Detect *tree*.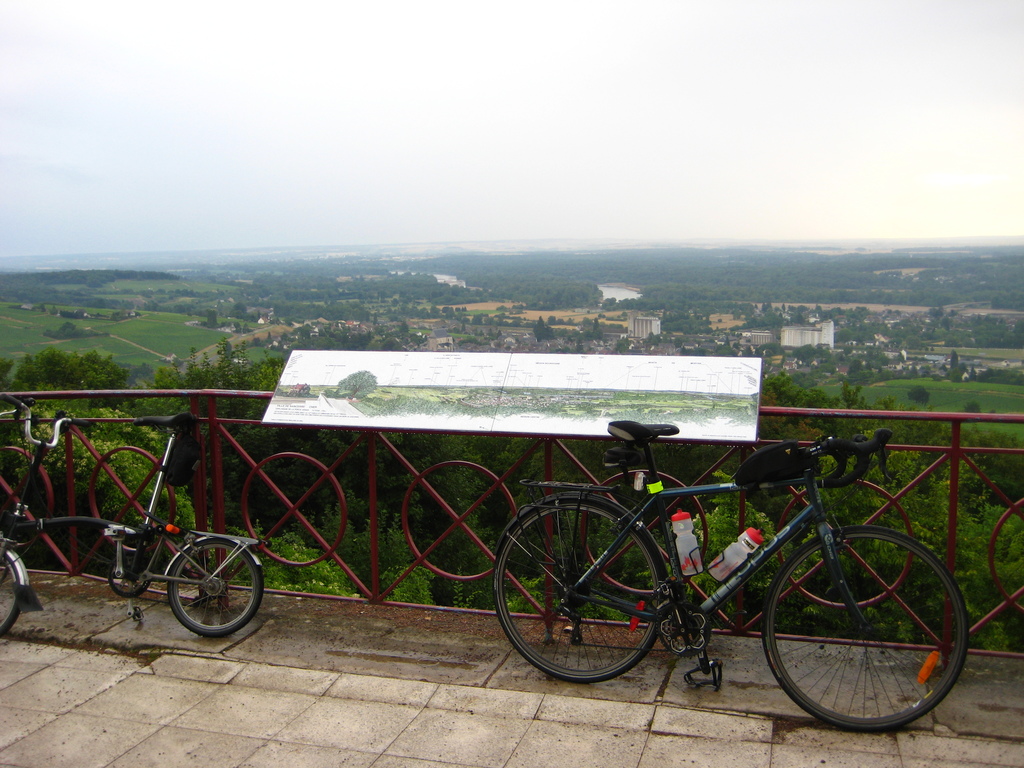
Detected at left=213, top=522, right=359, bottom=597.
